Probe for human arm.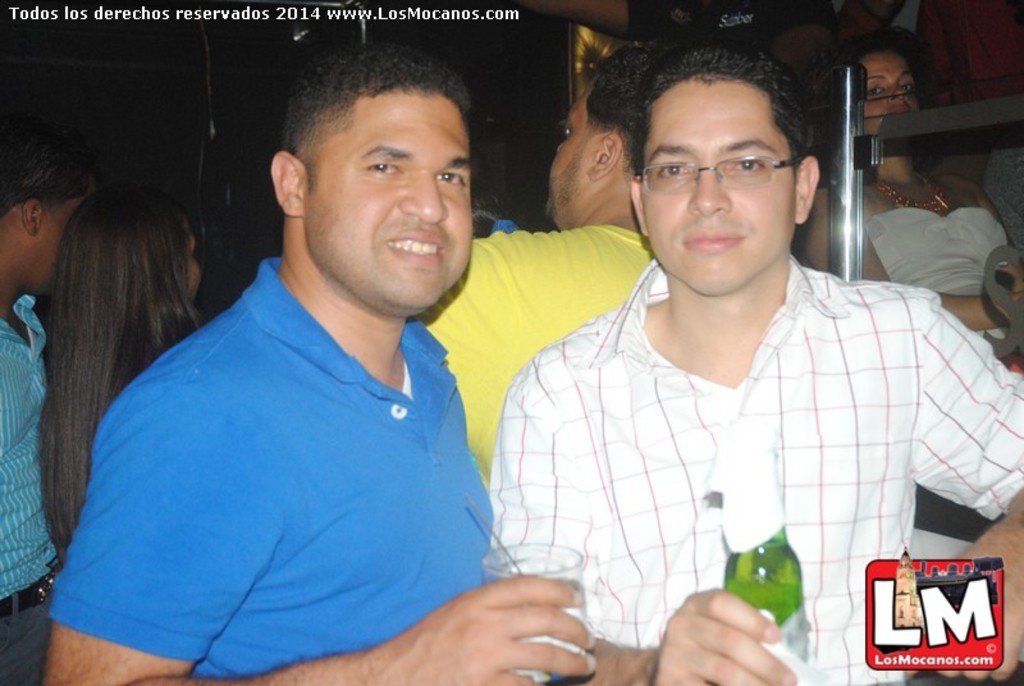
Probe result: [40, 379, 599, 685].
